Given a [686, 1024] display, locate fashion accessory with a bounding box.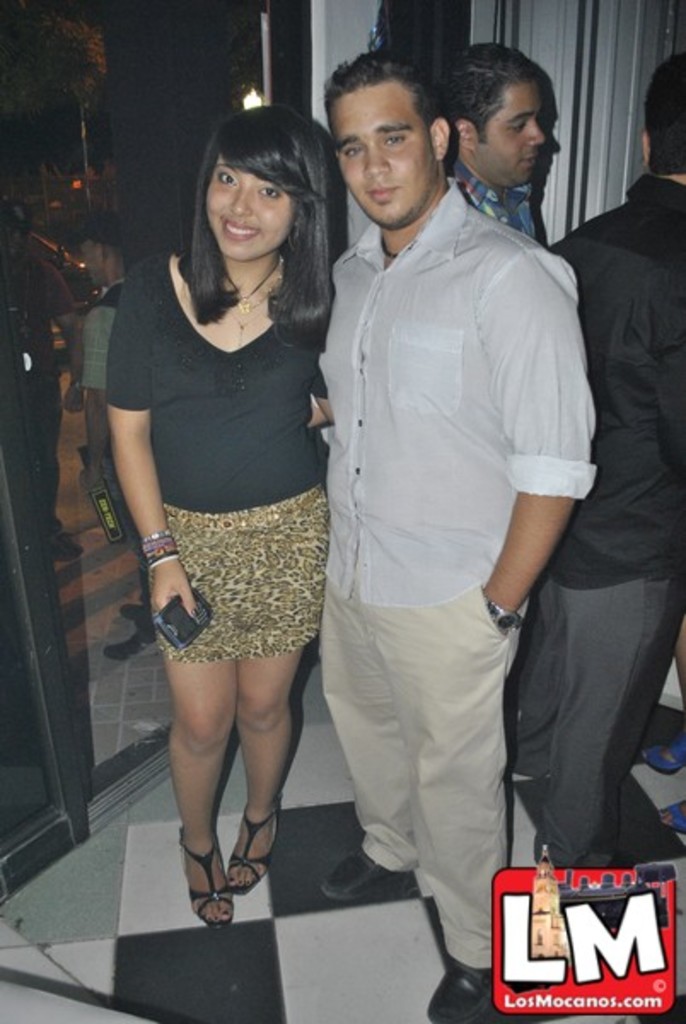
Located: detection(229, 814, 282, 891).
